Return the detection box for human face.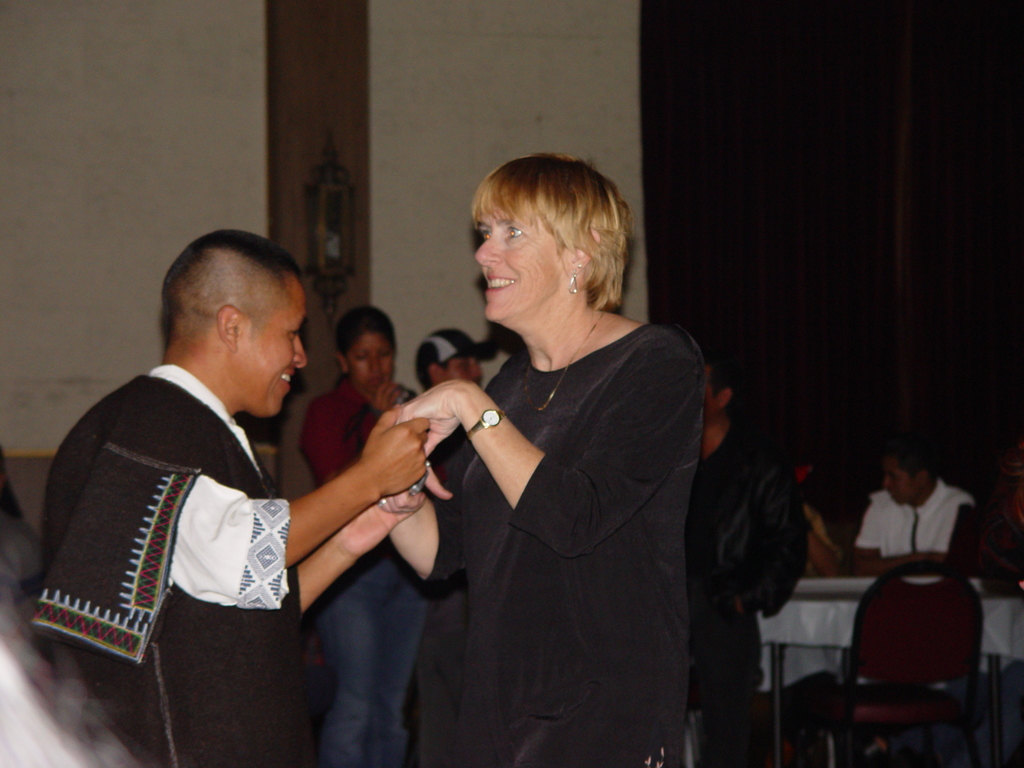
439:359:483:383.
